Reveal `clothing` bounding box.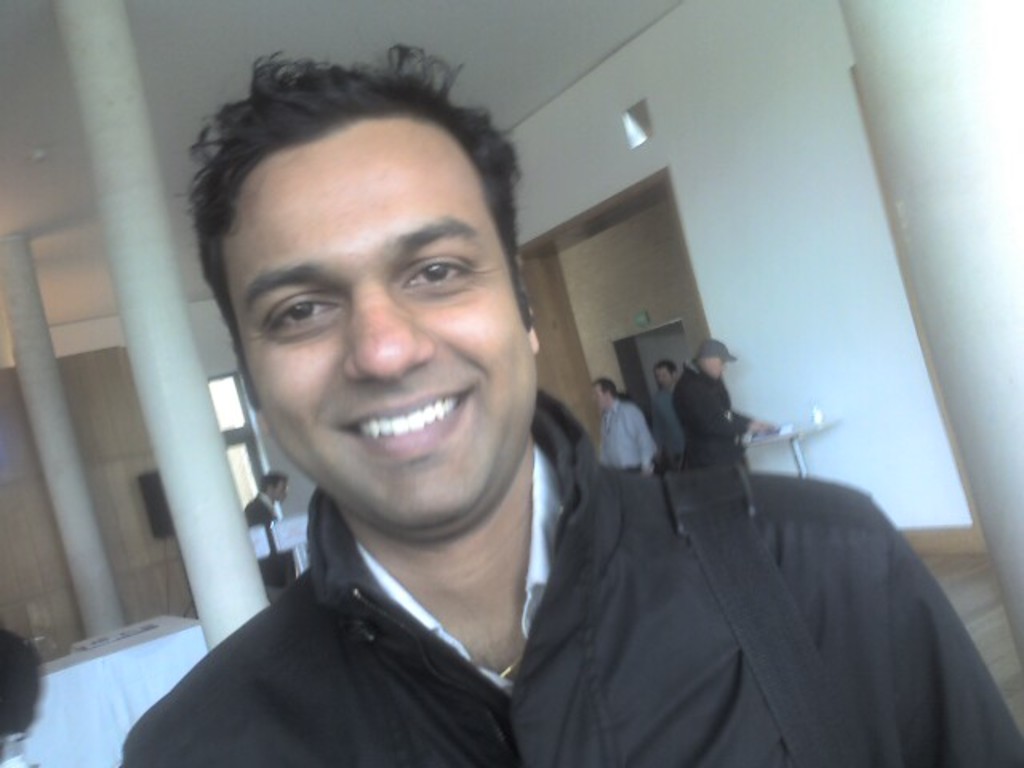
Revealed: crop(672, 354, 750, 469).
